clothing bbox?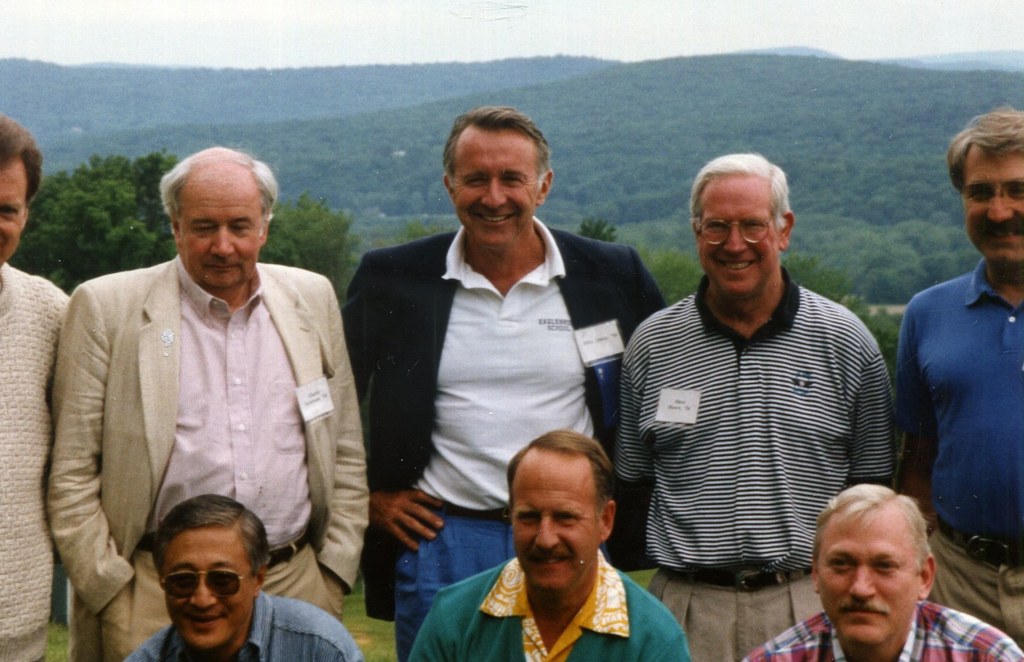
<region>0, 261, 70, 658</region>
